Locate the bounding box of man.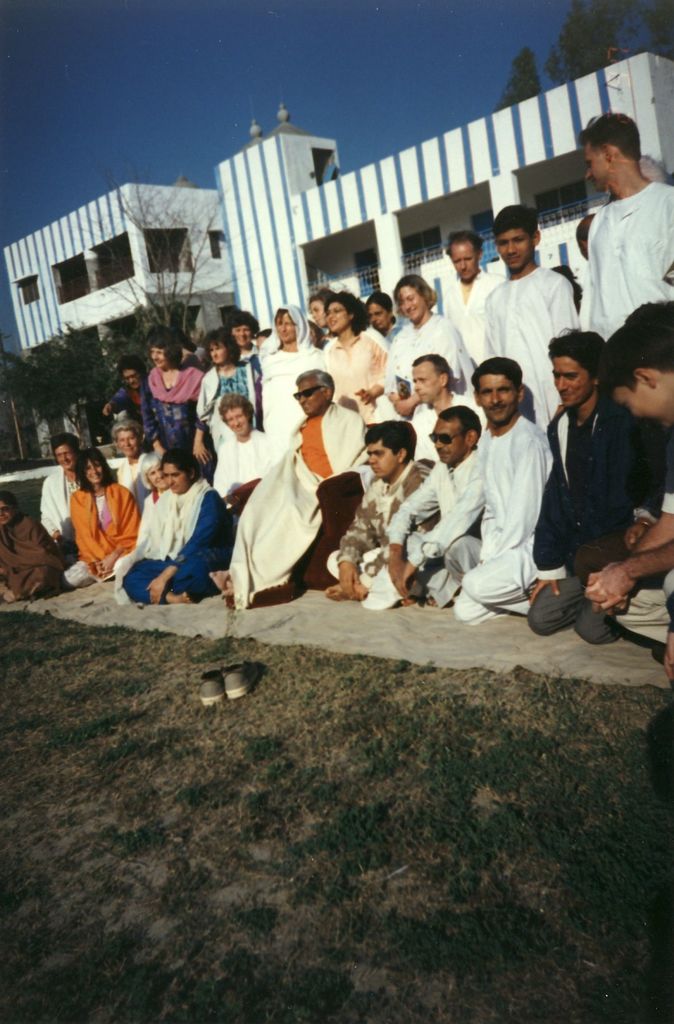
Bounding box: 386:403:489:614.
